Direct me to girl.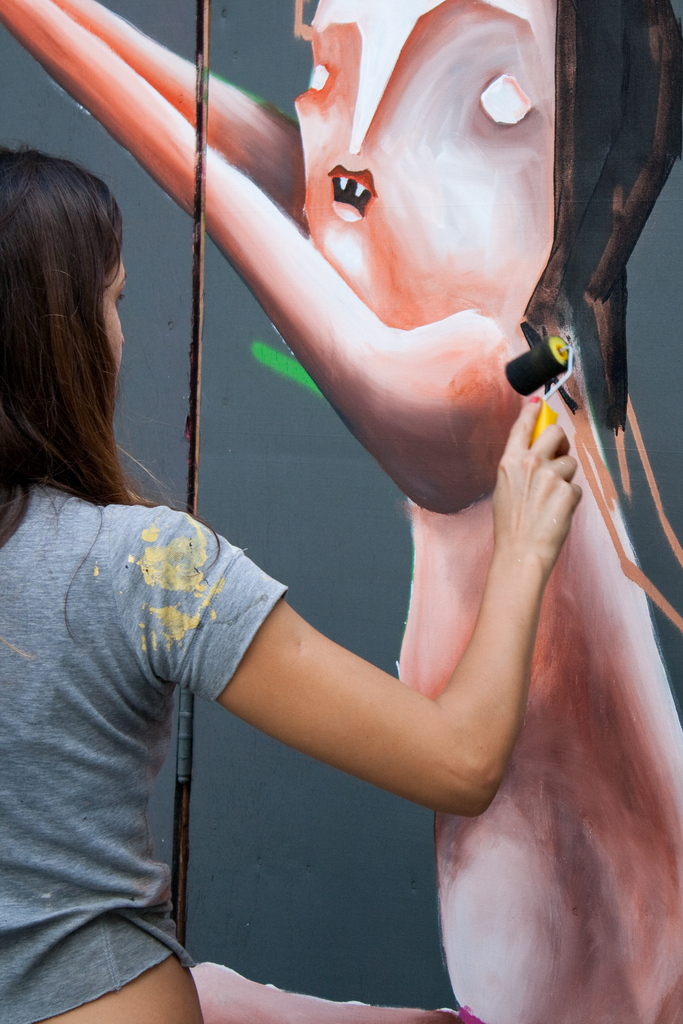
Direction: <bbox>0, 145, 585, 1023</bbox>.
